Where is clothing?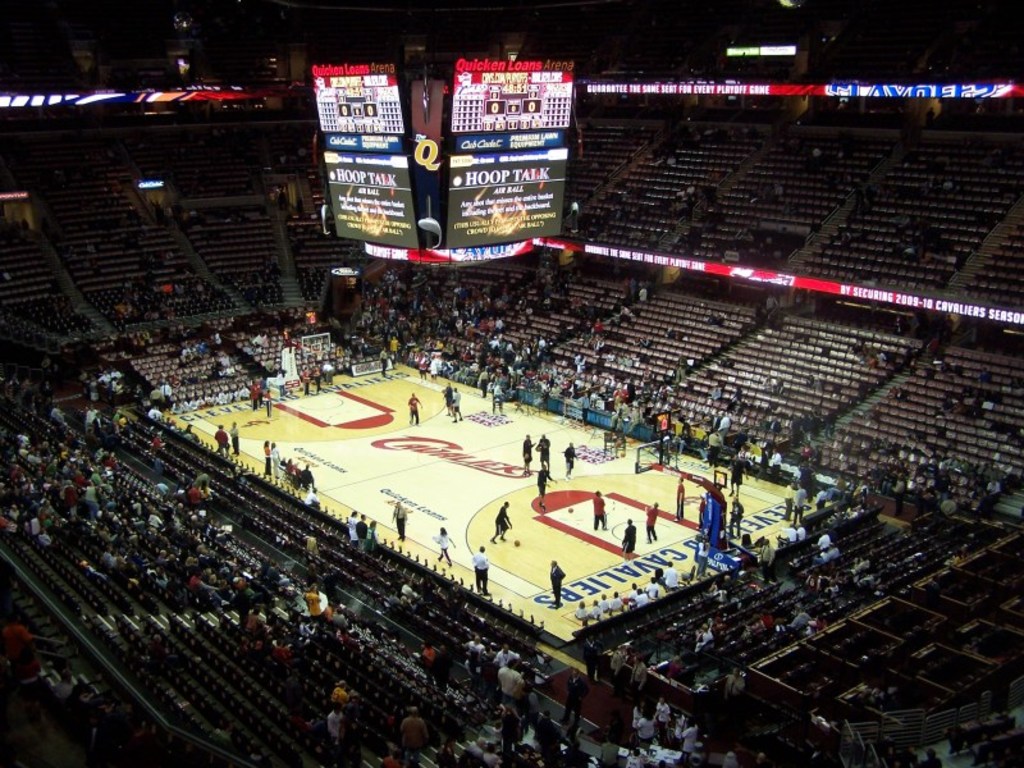
Rect(444, 390, 452, 415).
